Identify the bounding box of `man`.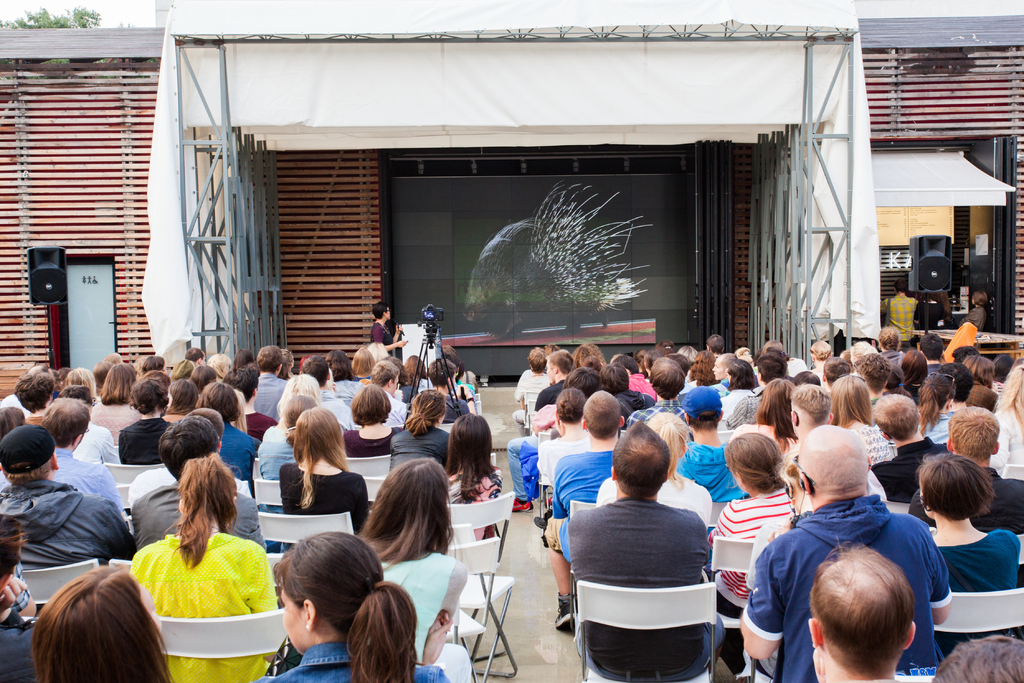
x1=906, y1=406, x2=1023, y2=628.
